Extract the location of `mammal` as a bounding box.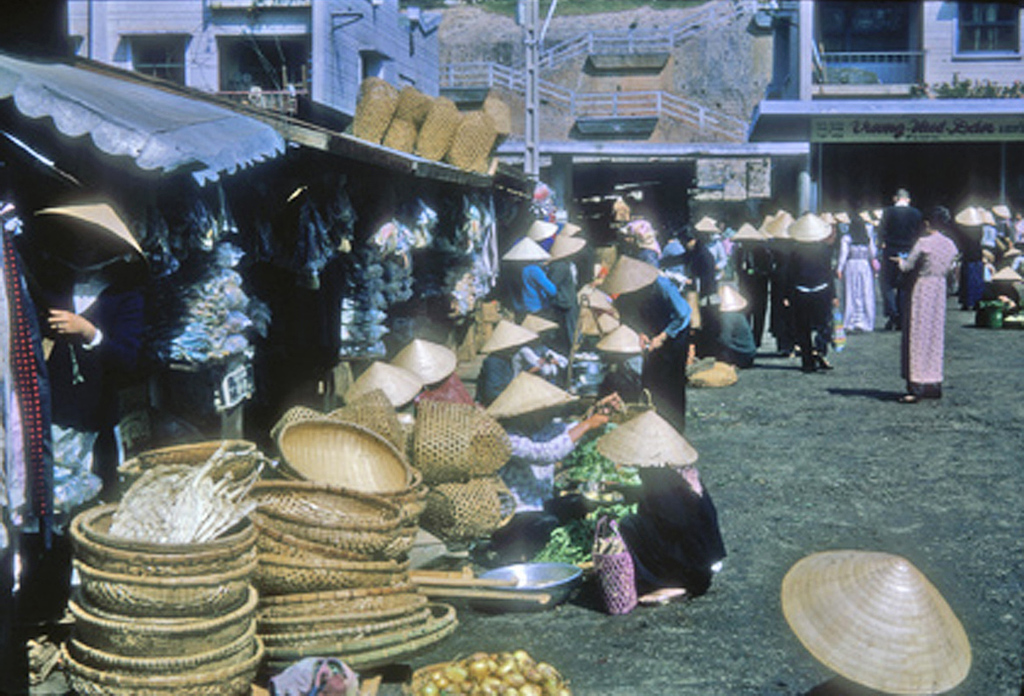
<bbox>15, 197, 148, 587</bbox>.
